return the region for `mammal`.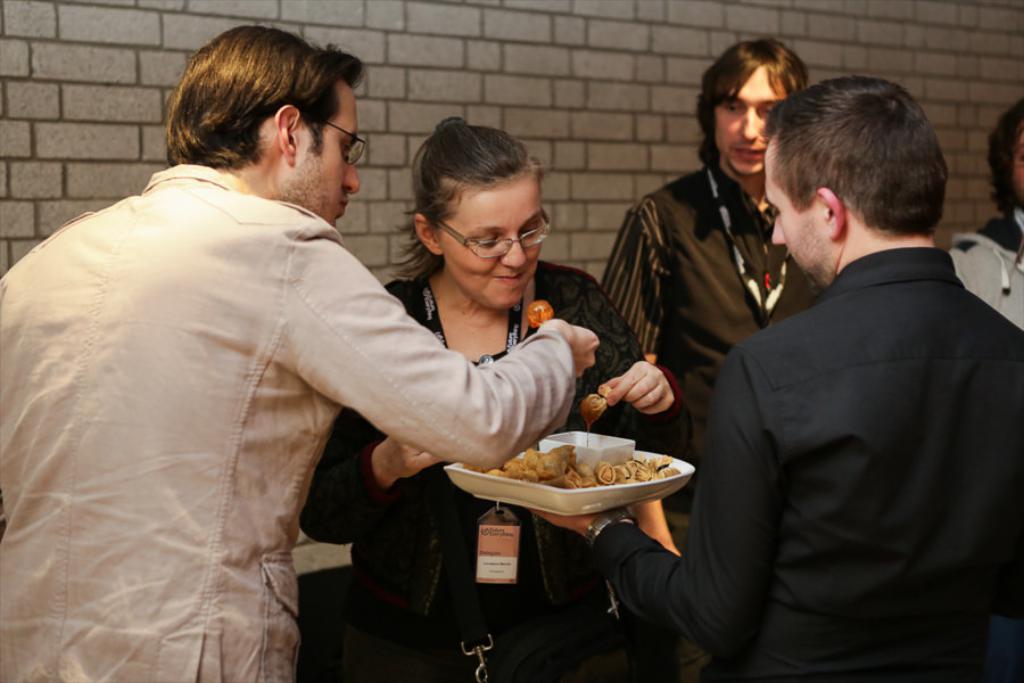
[x1=0, y1=22, x2=600, y2=682].
